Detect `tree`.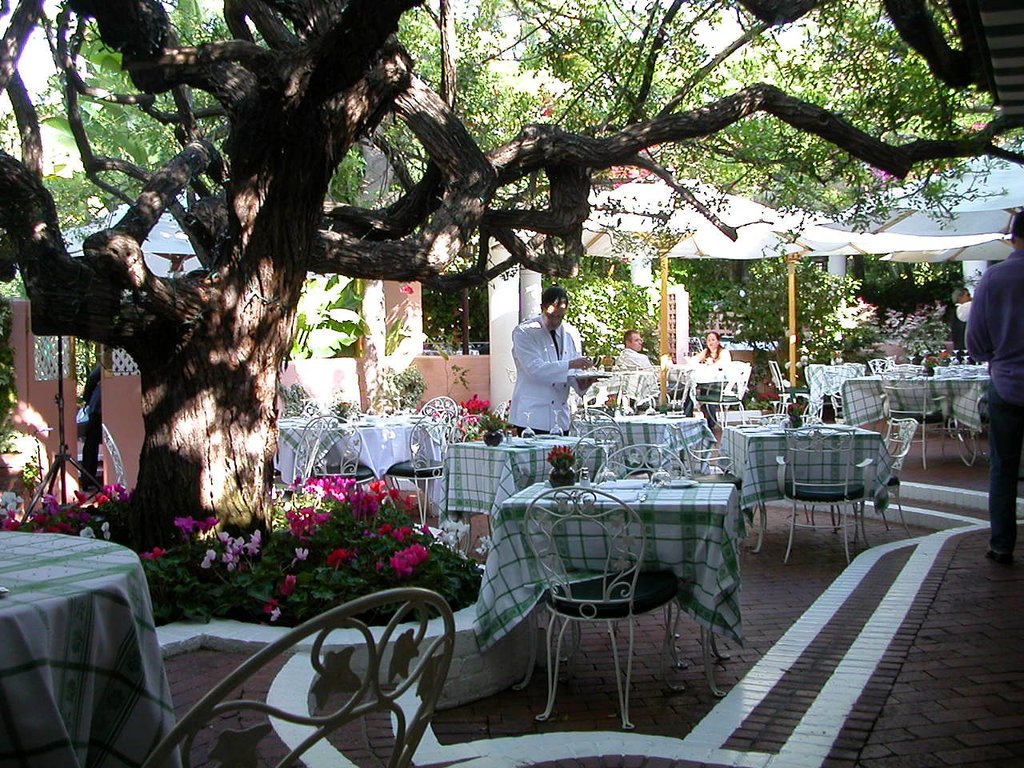
Detected at bbox(0, 0, 1023, 586).
